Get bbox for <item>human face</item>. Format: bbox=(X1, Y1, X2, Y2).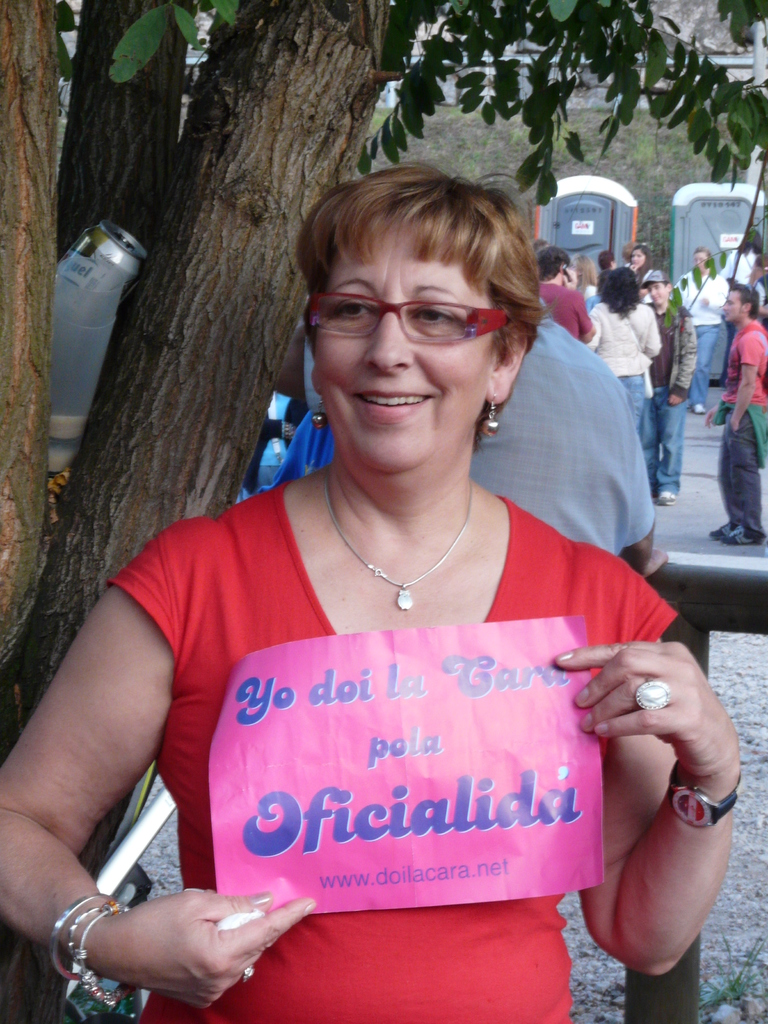
bbox=(630, 252, 644, 268).
